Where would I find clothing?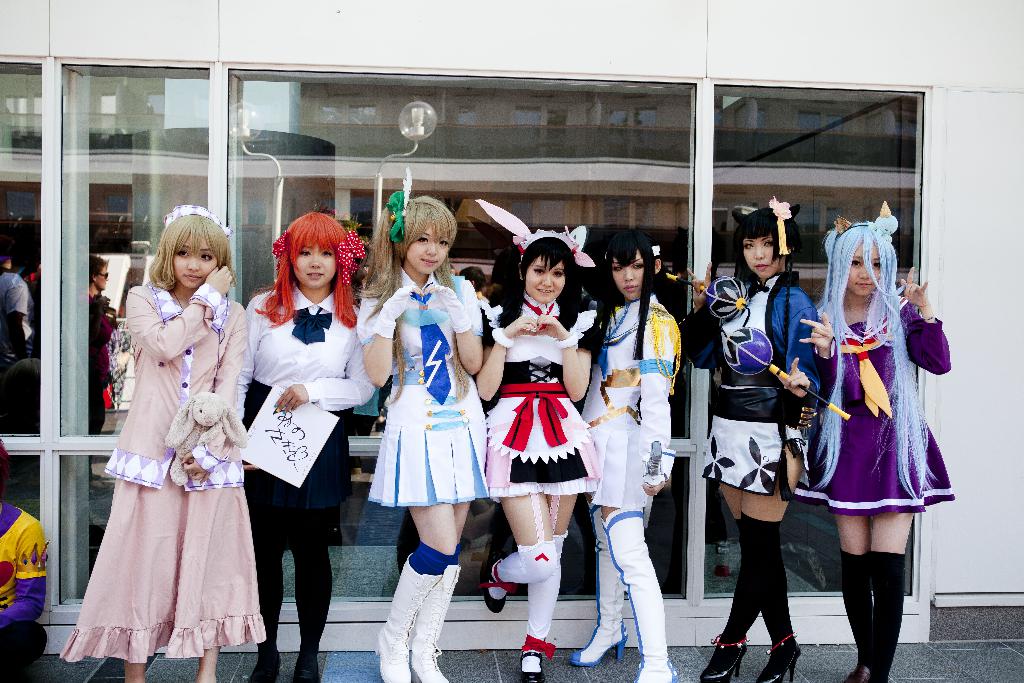
At Rect(238, 280, 371, 418).
